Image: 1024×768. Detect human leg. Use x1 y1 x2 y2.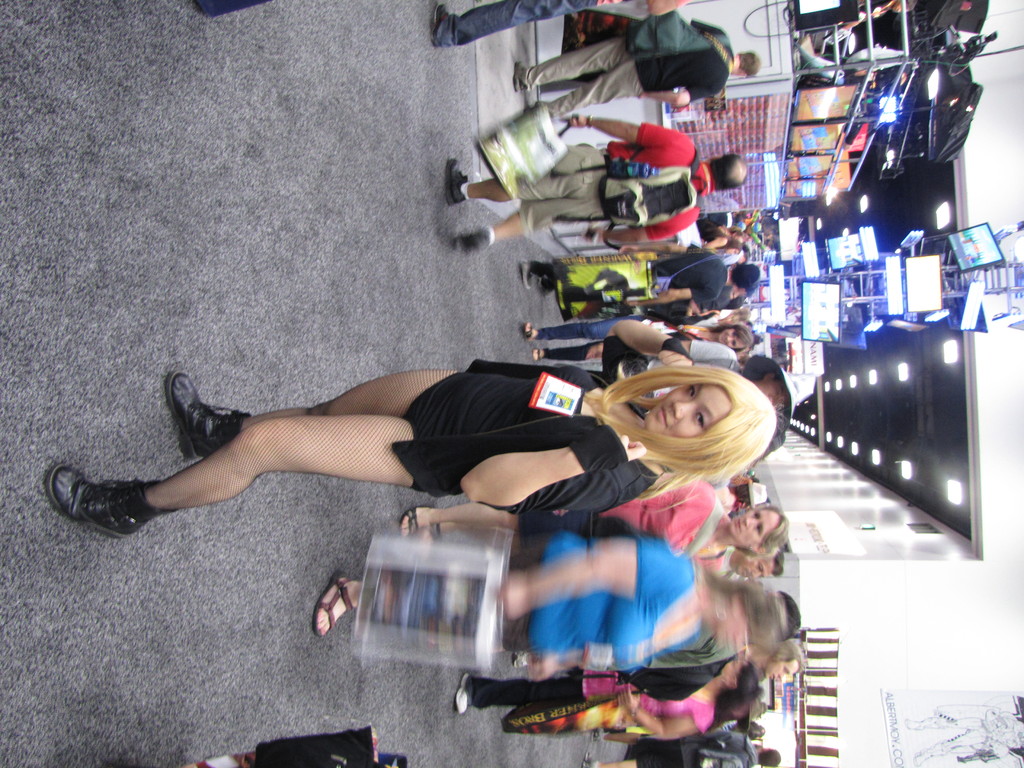
433 6 591 47.
